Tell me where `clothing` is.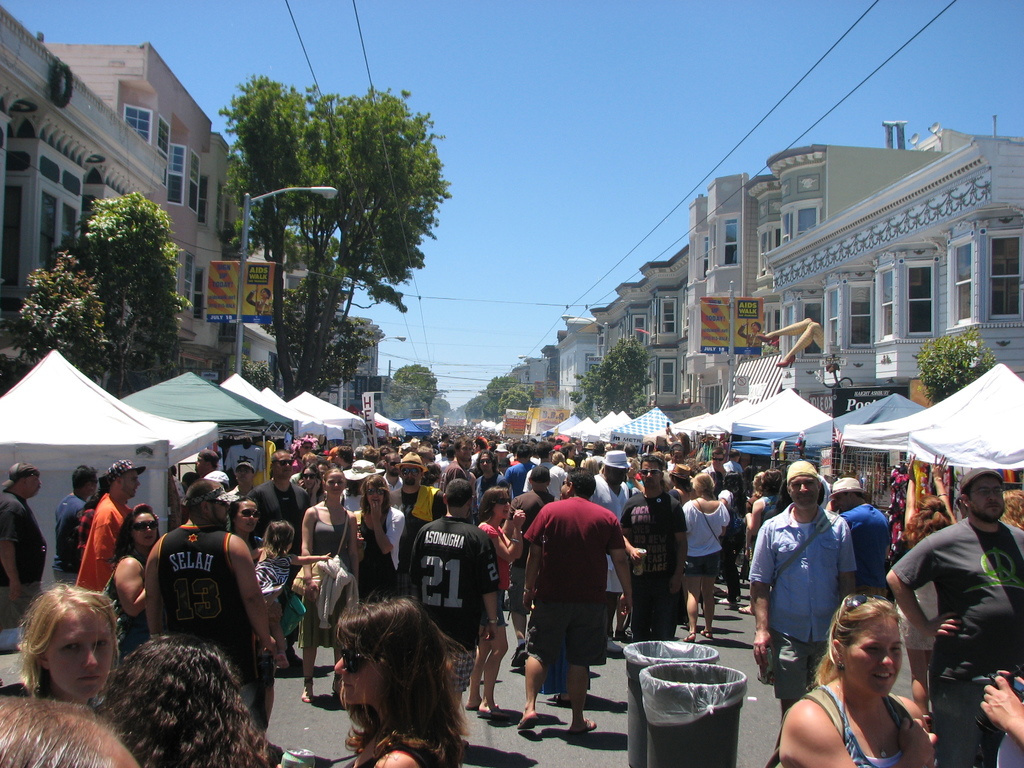
`clothing` is at 257/549/289/621.
